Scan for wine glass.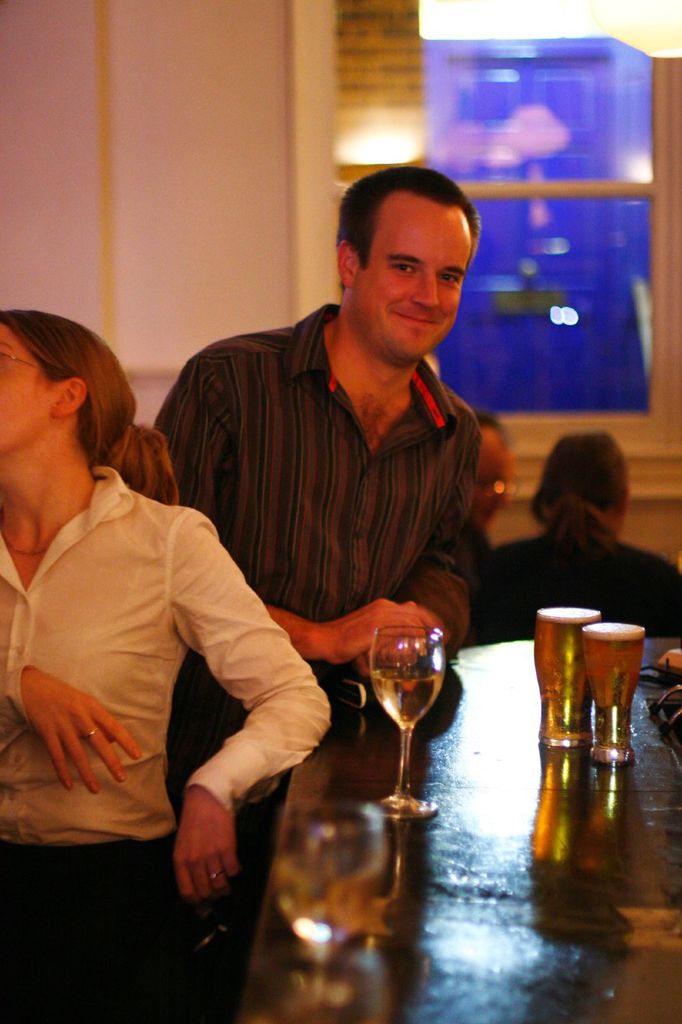
Scan result: rect(364, 622, 448, 815).
